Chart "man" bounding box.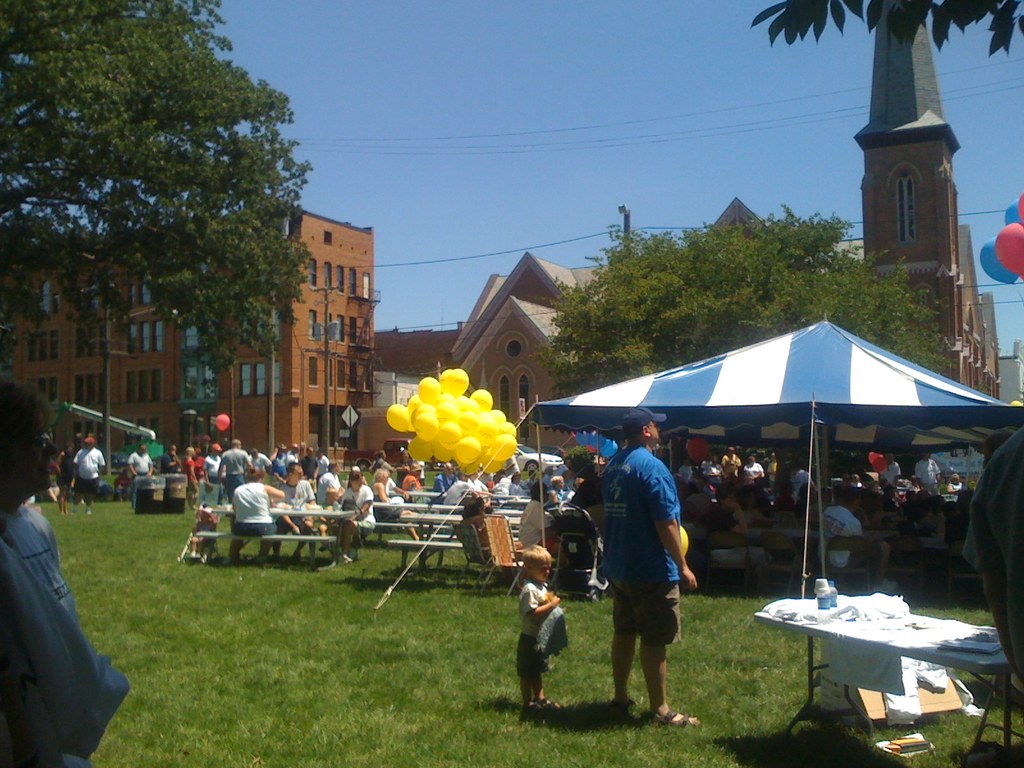
Charted: x1=70 y1=433 x2=102 y2=509.
